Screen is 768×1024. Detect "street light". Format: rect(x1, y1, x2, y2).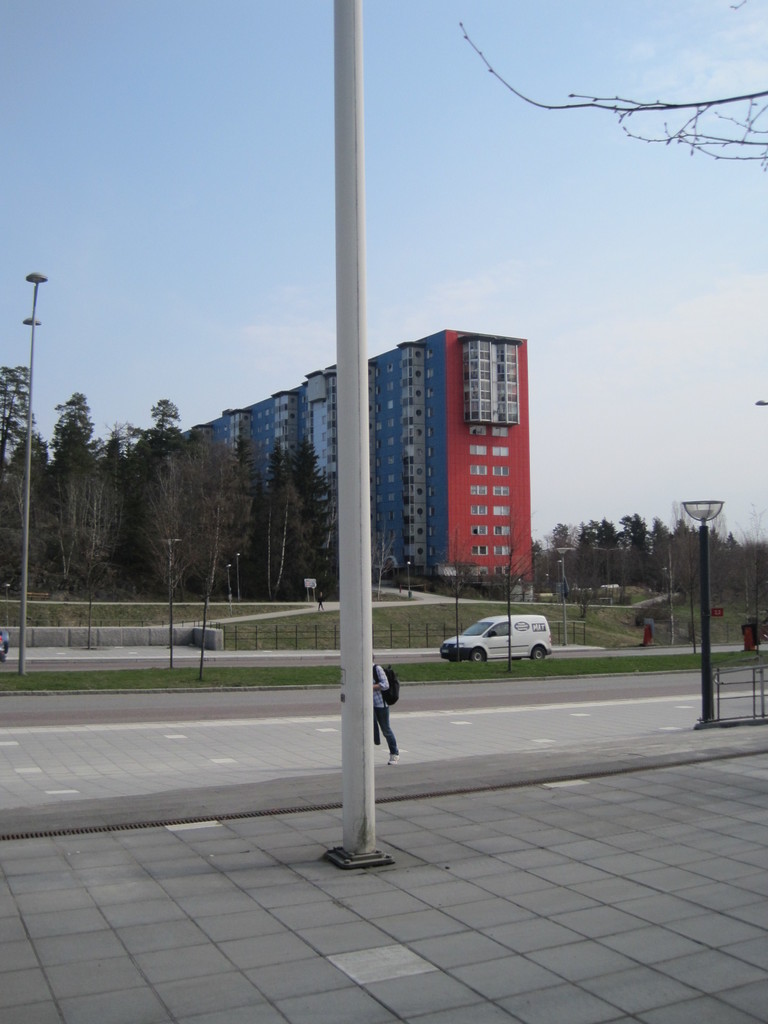
rect(154, 538, 182, 673).
